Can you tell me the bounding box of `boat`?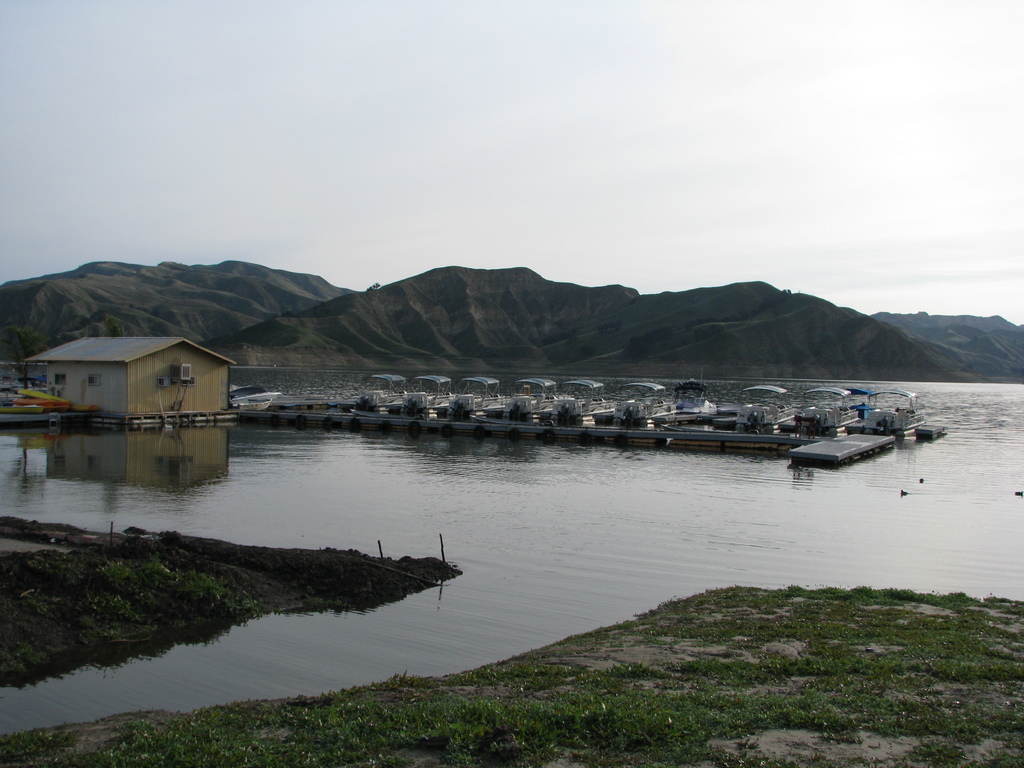
crop(385, 372, 456, 417).
